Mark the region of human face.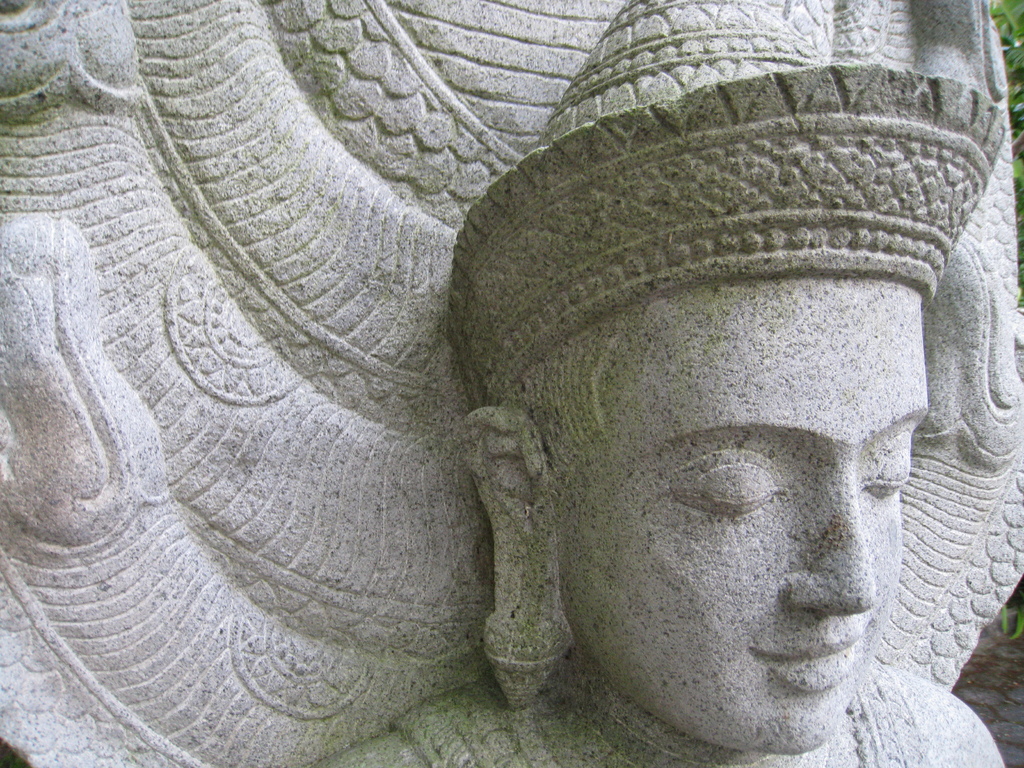
Region: 558:271:932:753.
